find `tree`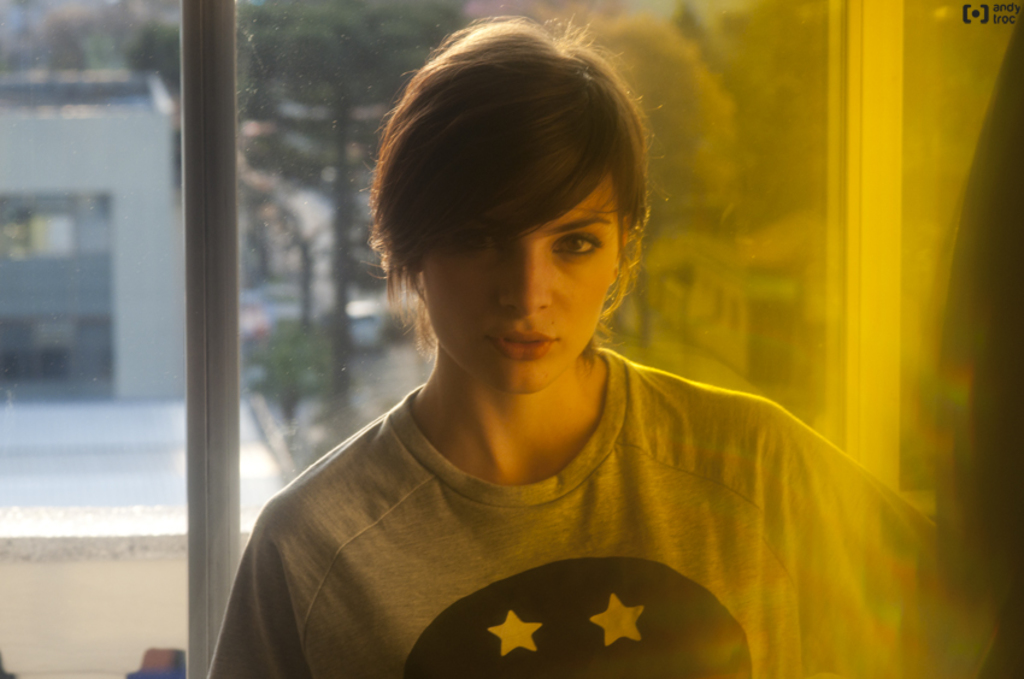
(235, 309, 334, 427)
